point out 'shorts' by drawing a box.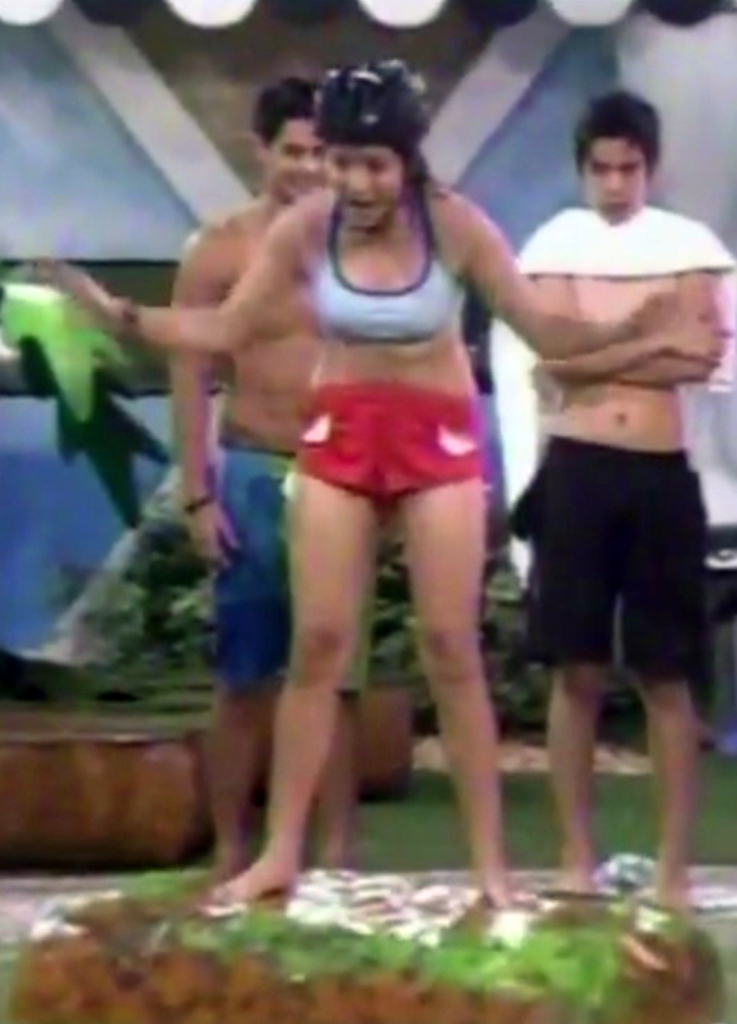
199:439:382:698.
